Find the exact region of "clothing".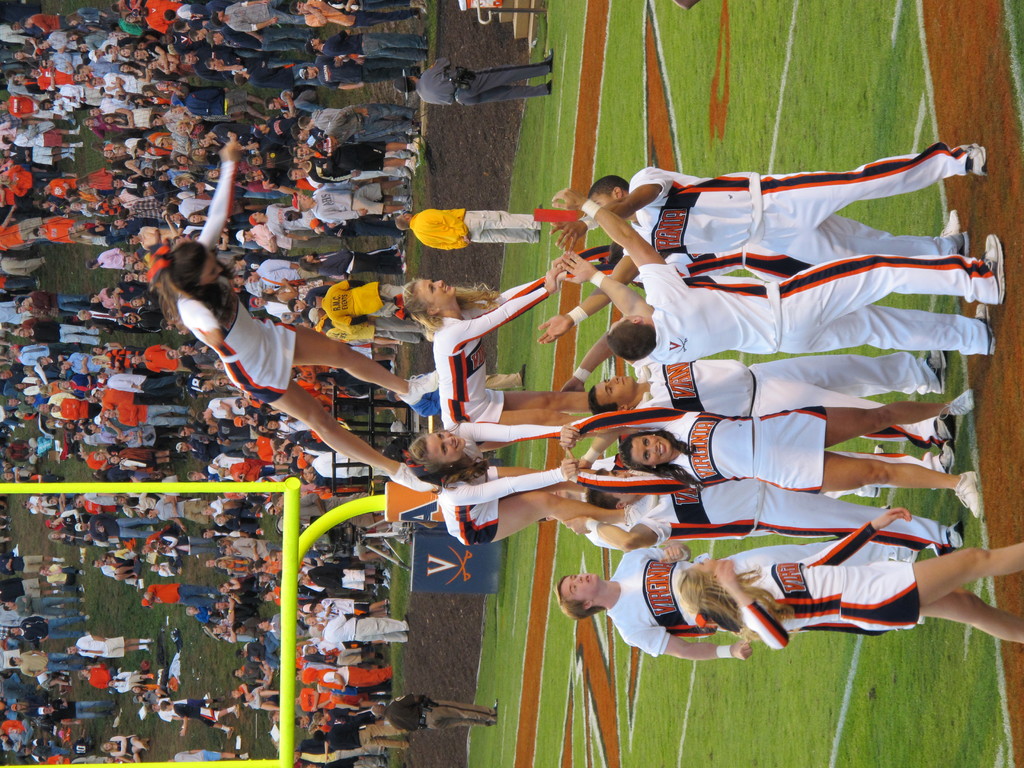
Exact region: x1=75 y1=634 x2=124 y2=659.
